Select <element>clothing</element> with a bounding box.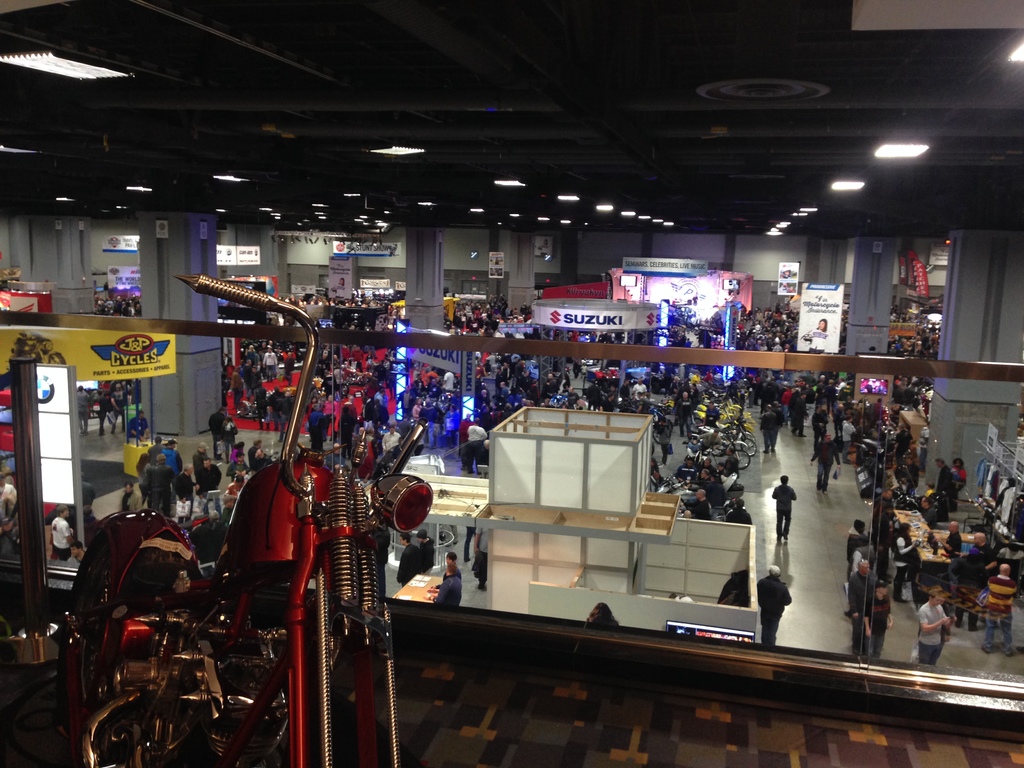
{"left": 431, "top": 569, "right": 461, "bottom": 602}.
